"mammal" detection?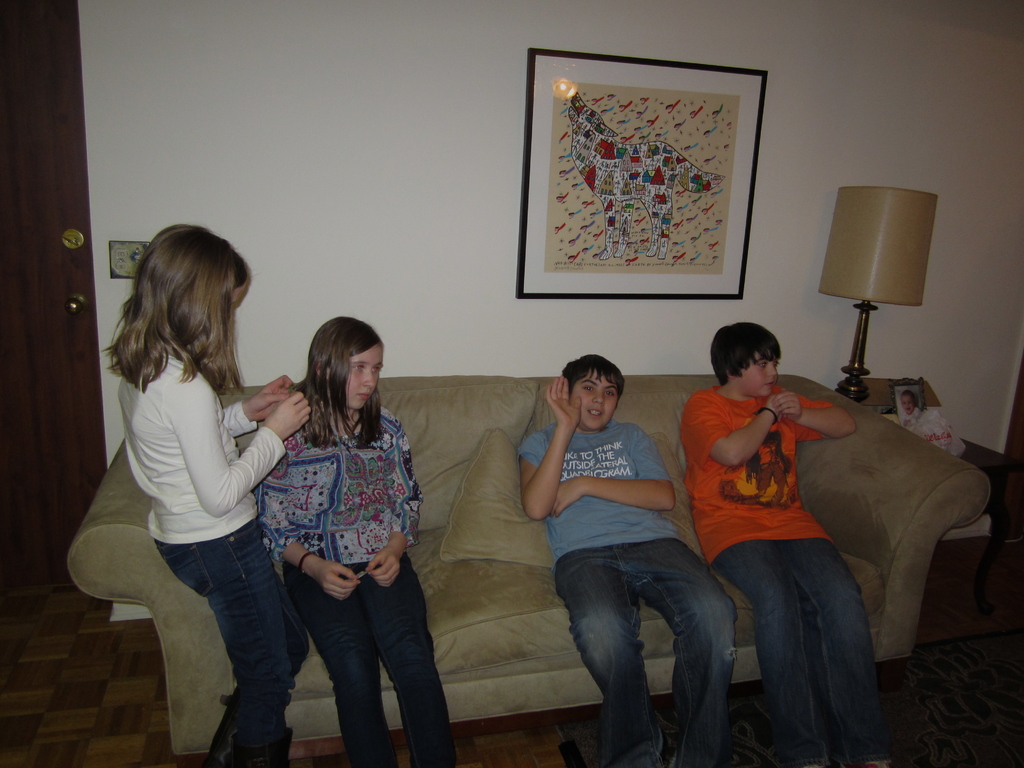
select_region(97, 220, 311, 767)
